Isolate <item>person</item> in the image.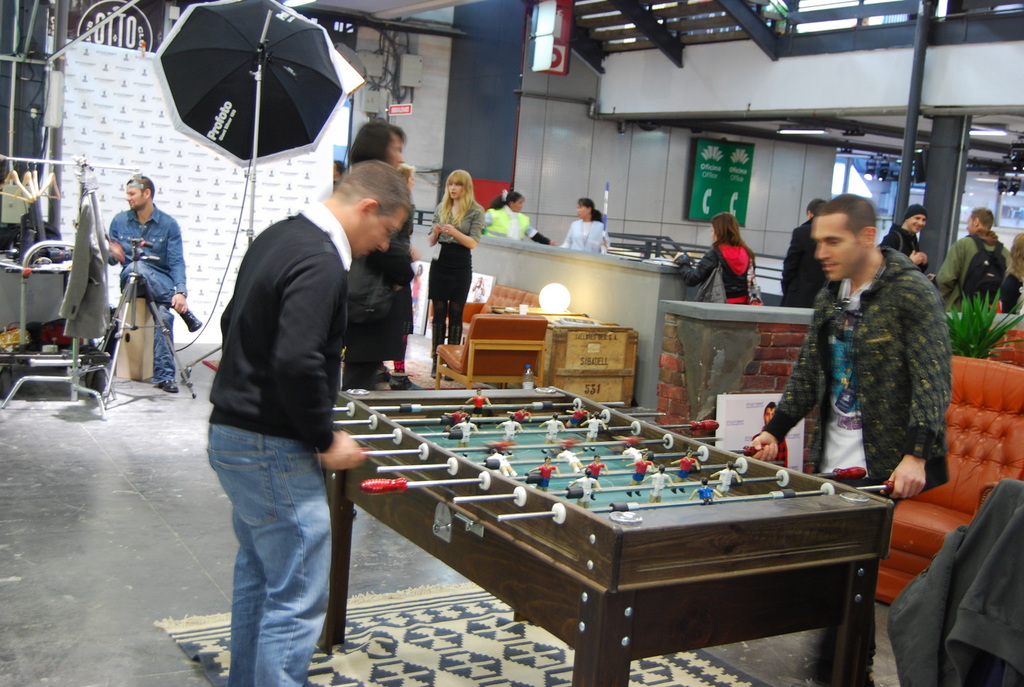
Isolated region: (left=740, top=193, right=952, bottom=686).
